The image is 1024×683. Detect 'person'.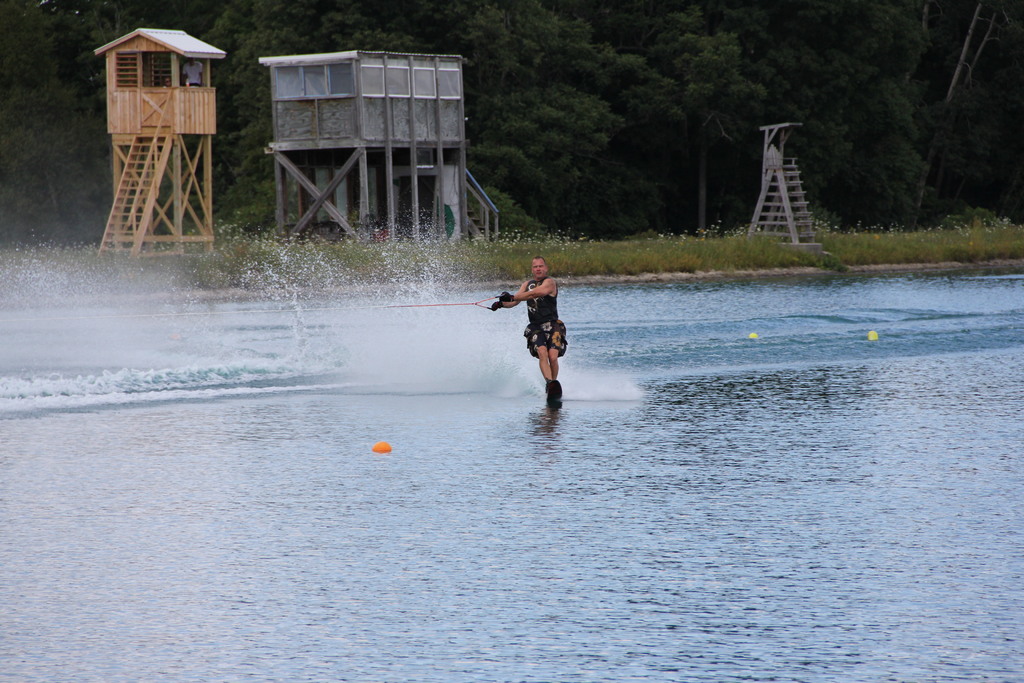
Detection: 493:256:569:393.
